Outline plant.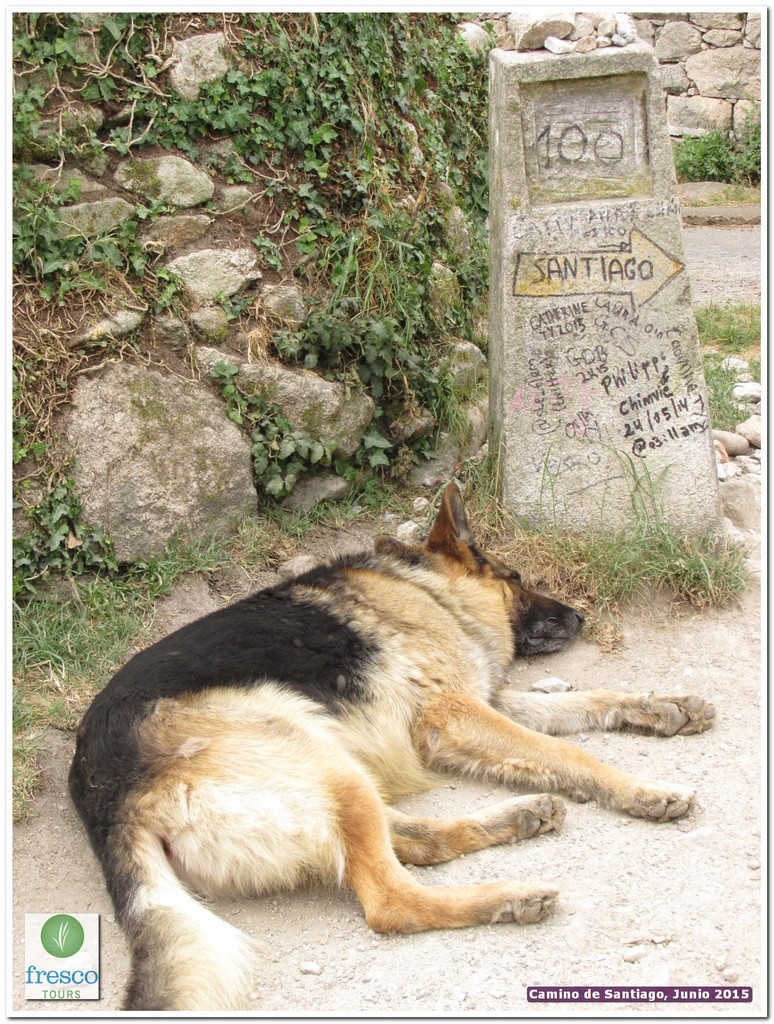
Outline: bbox=(514, 433, 750, 611).
